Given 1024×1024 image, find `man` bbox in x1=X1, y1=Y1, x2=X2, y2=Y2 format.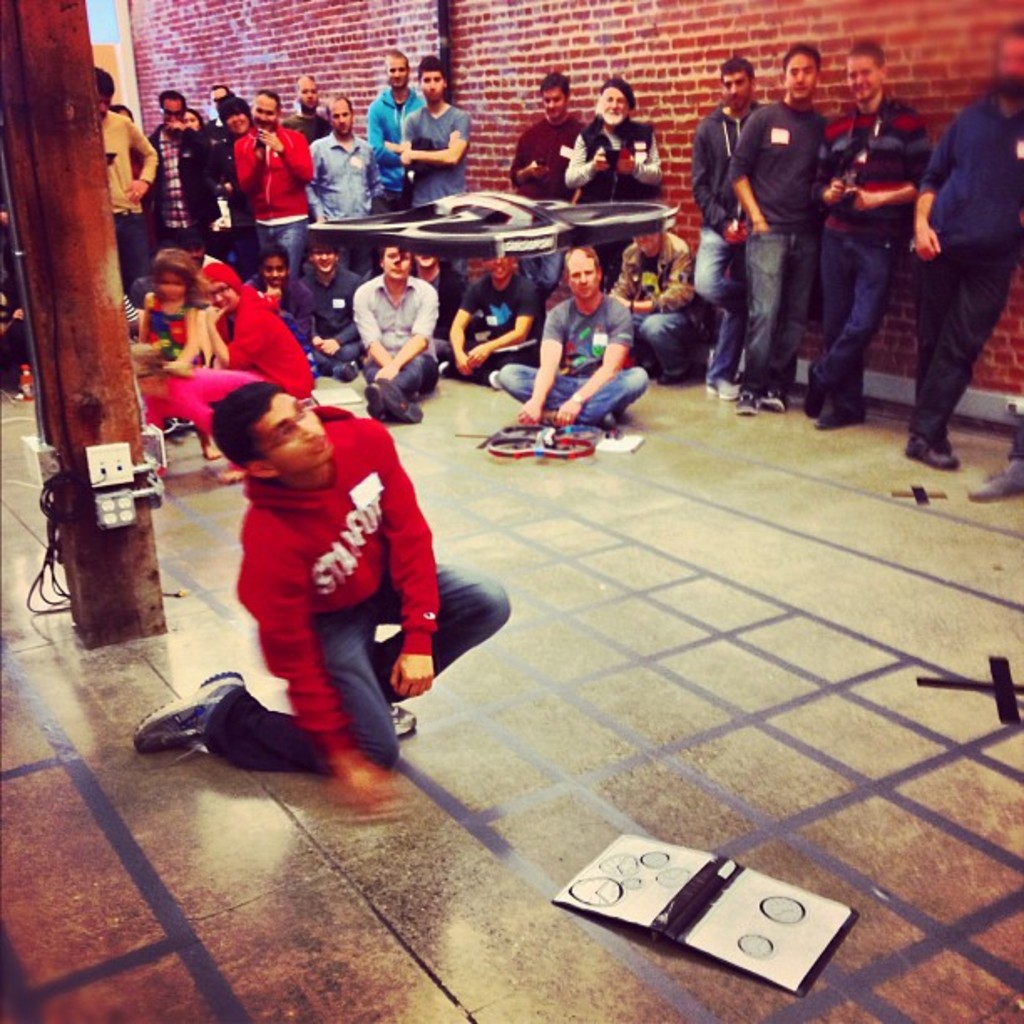
x1=398, y1=52, x2=470, y2=301.
